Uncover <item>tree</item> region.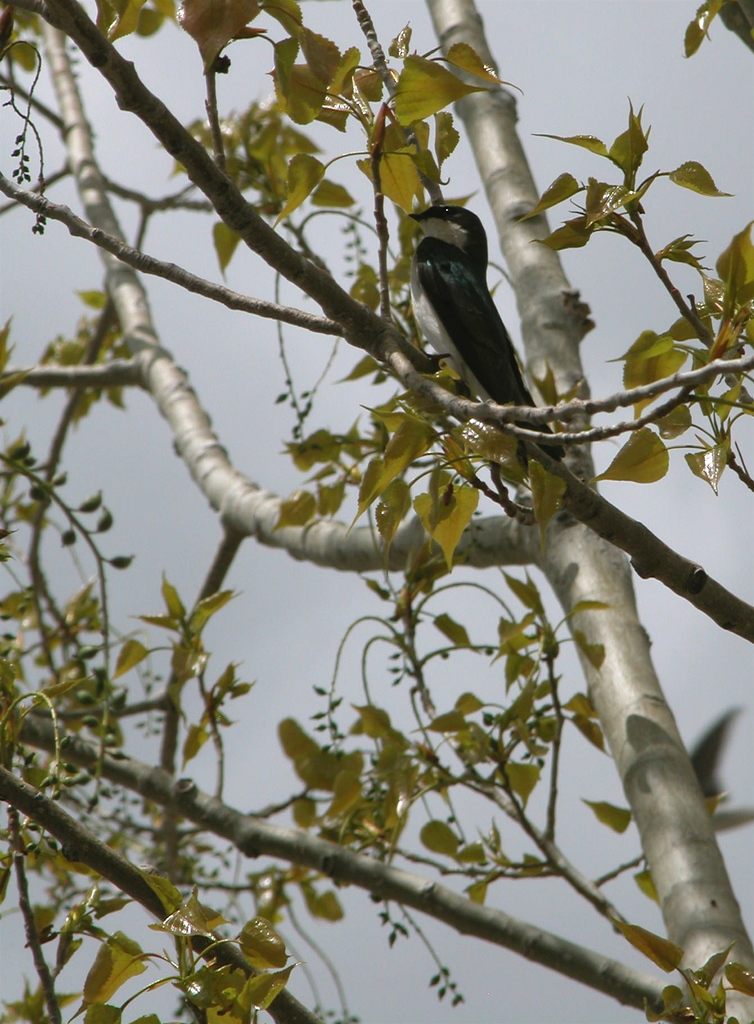
Uncovered: [x1=0, y1=0, x2=753, y2=1023].
